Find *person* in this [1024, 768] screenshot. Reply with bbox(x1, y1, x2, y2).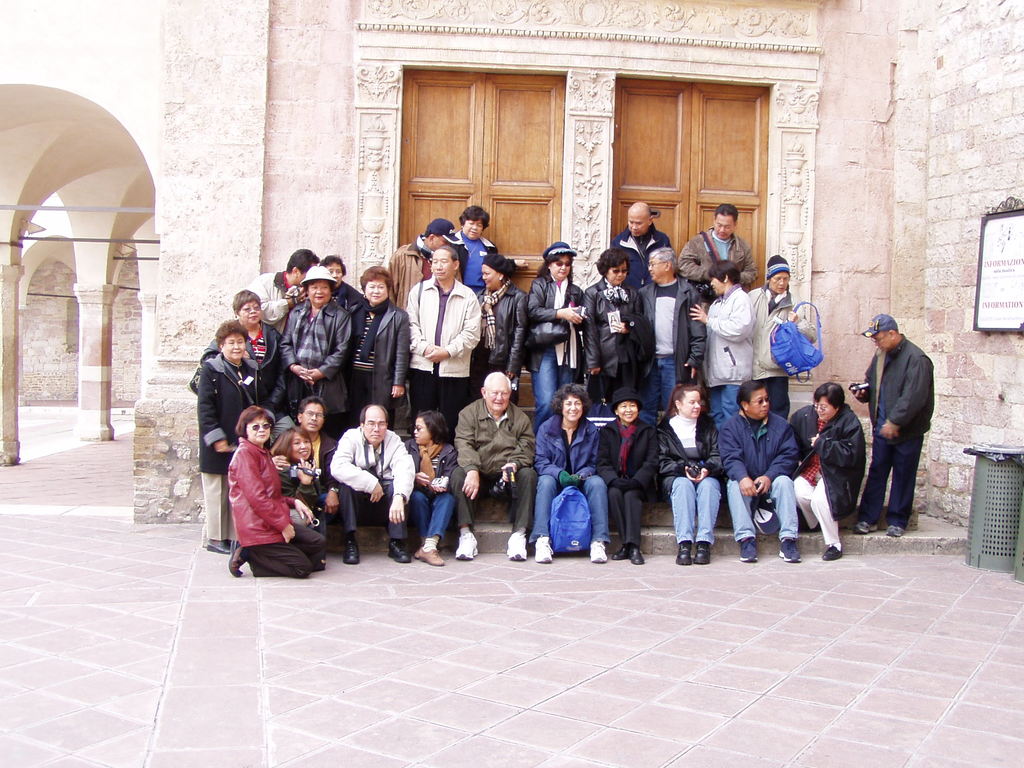
bbox(856, 317, 945, 556).
